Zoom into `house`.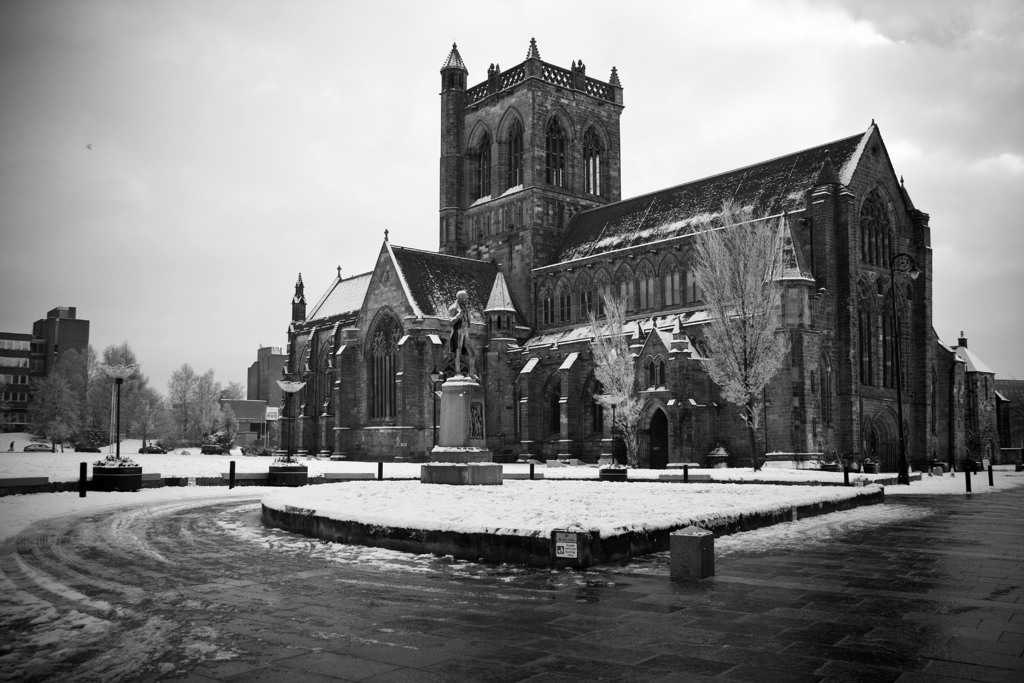
Zoom target: l=250, t=345, r=288, b=445.
